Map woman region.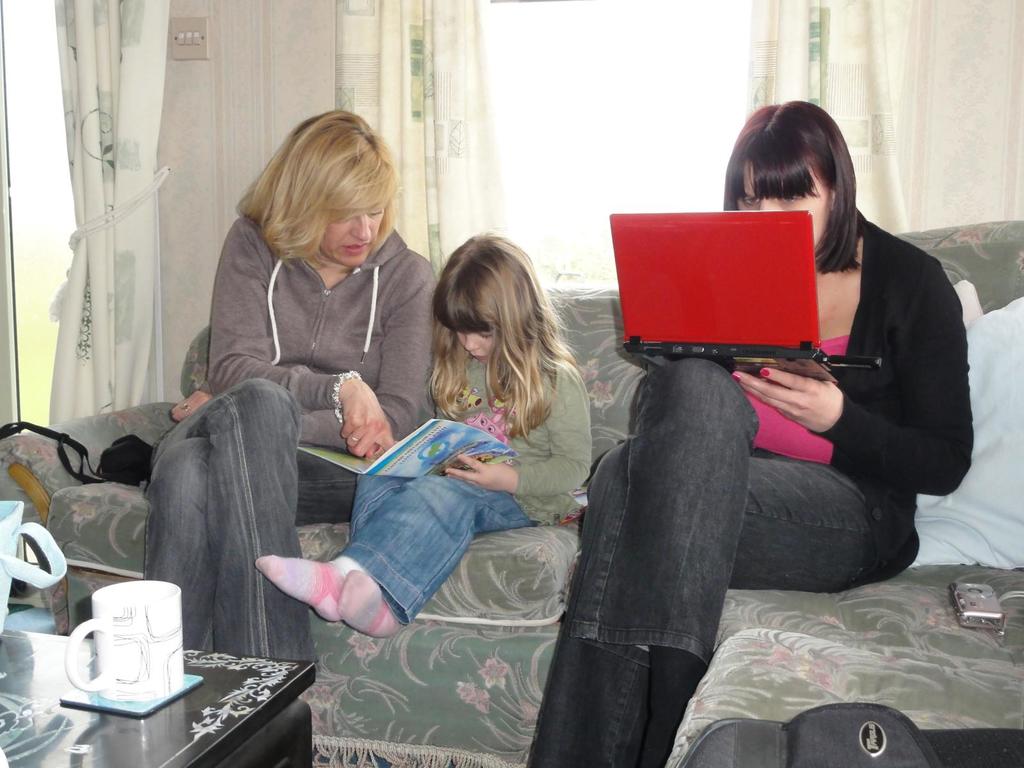
Mapped to {"x1": 522, "y1": 98, "x2": 970, "y2": 767}.
